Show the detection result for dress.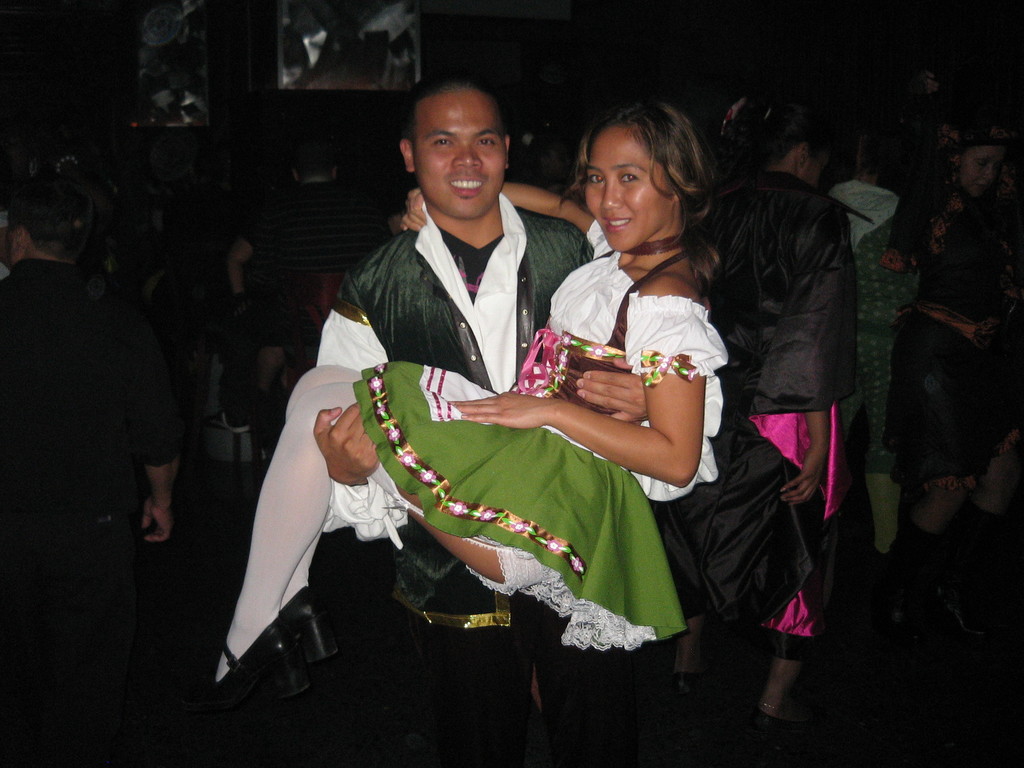
<bbox>348, 232, 728, 653</bbox>.
